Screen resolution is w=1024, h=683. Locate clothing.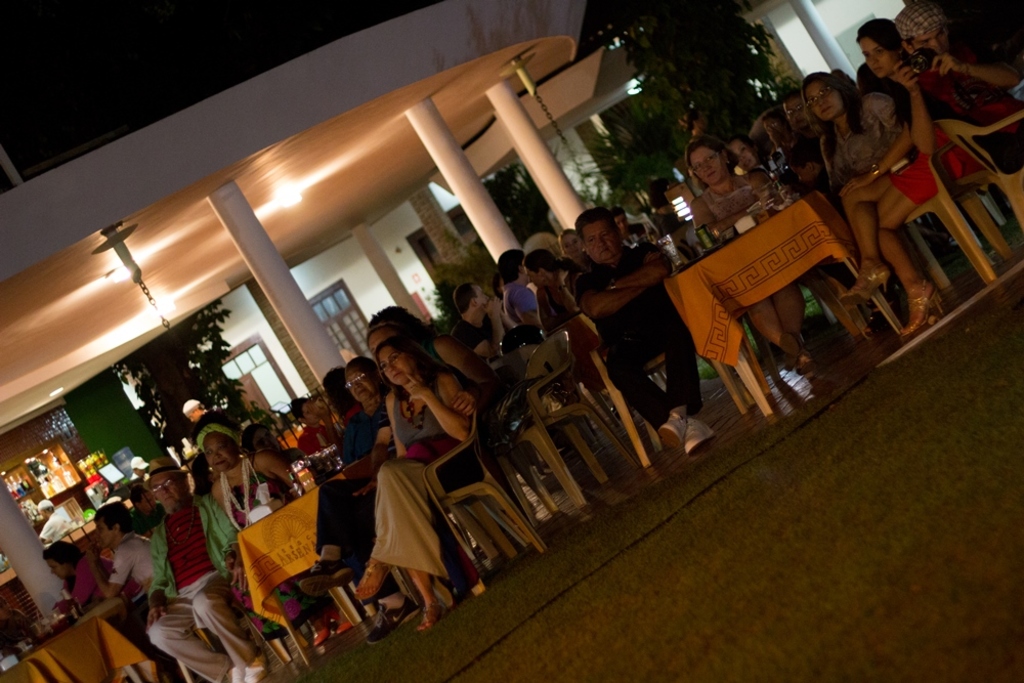
select_region(449, 314, 503, 362).
